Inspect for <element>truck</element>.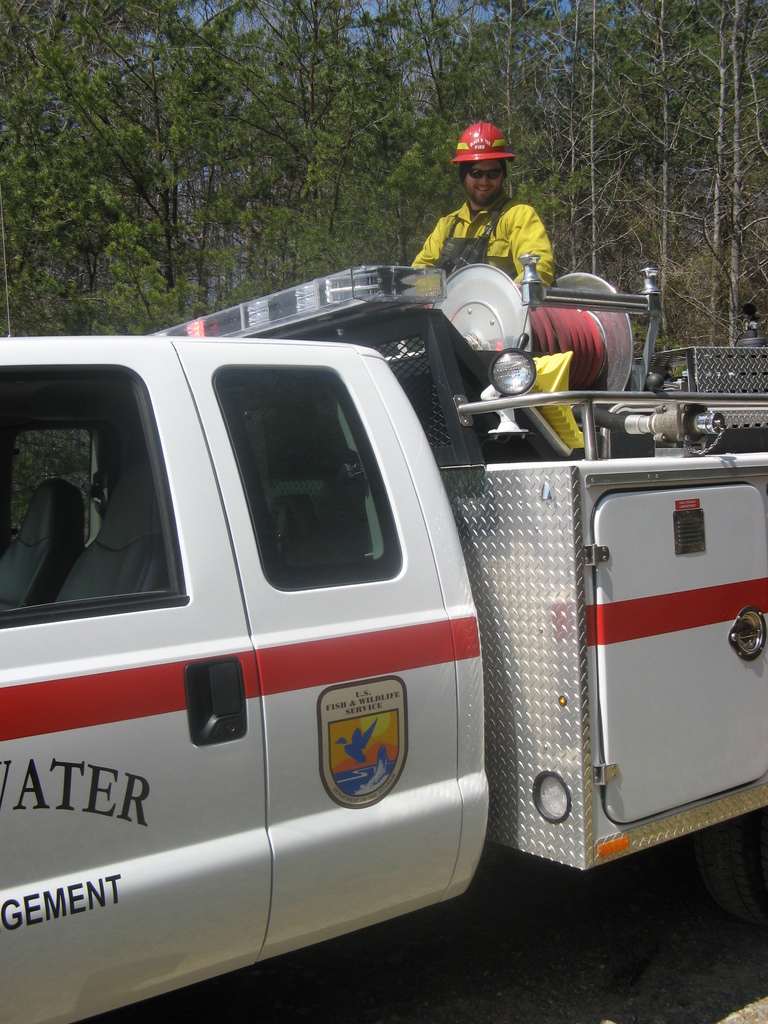
Inspection: (0, 253, 767, 1023).
